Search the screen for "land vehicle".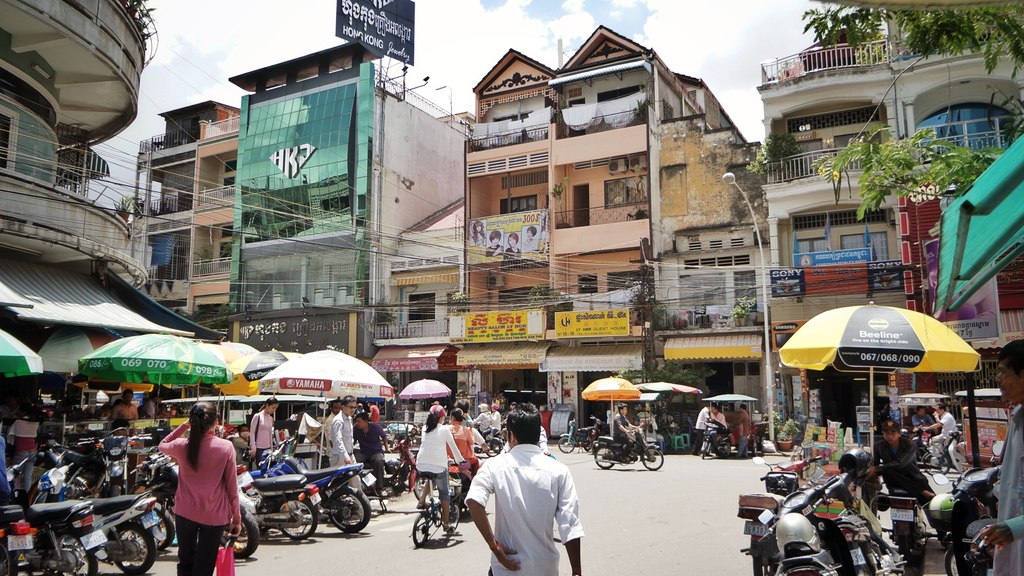
Found at rect(593, 424, 666, 471).
